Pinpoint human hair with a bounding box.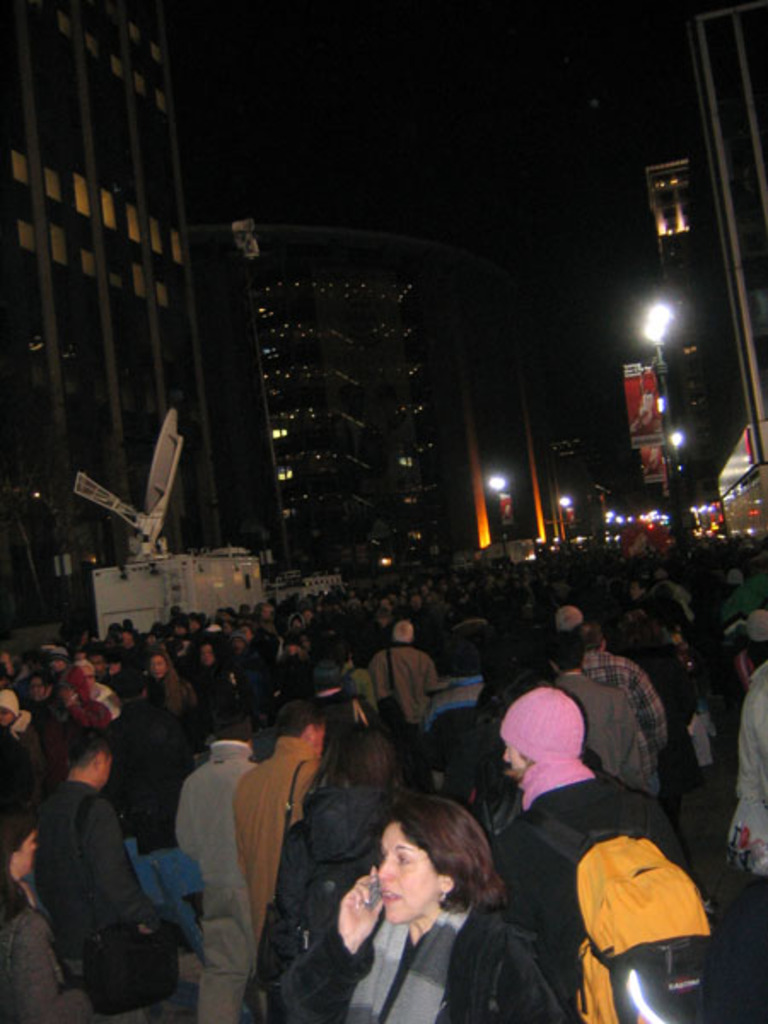
<box>370,794,503,899</box>.
